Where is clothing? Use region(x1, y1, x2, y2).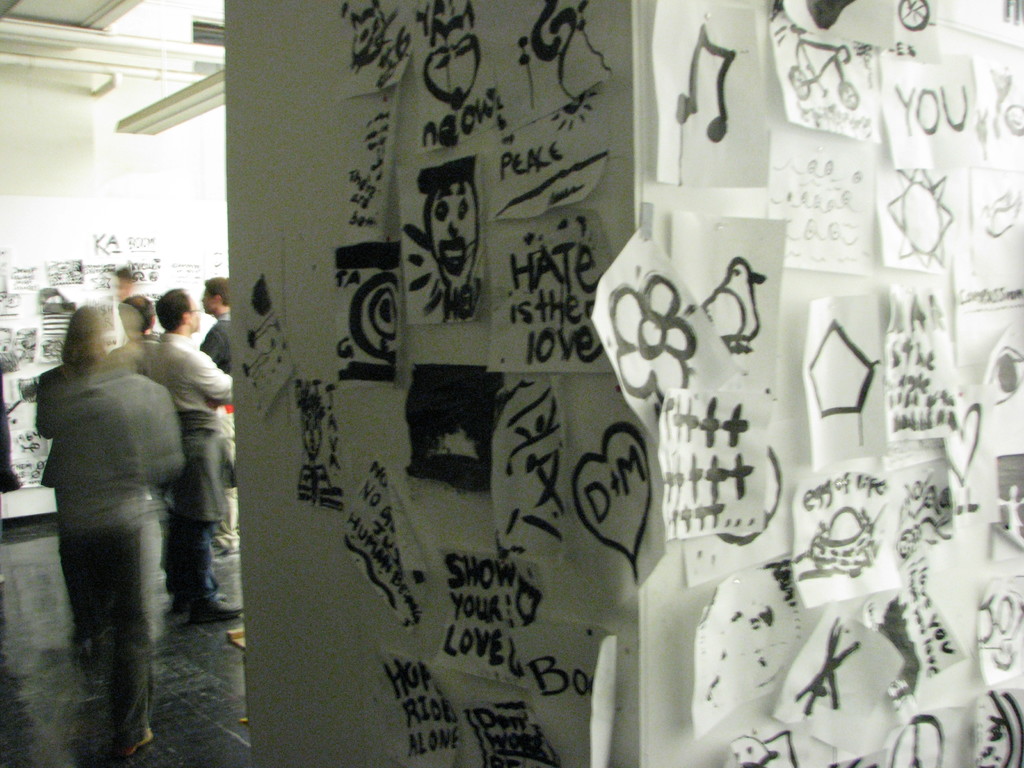
region(108, 333, 157, 379).
